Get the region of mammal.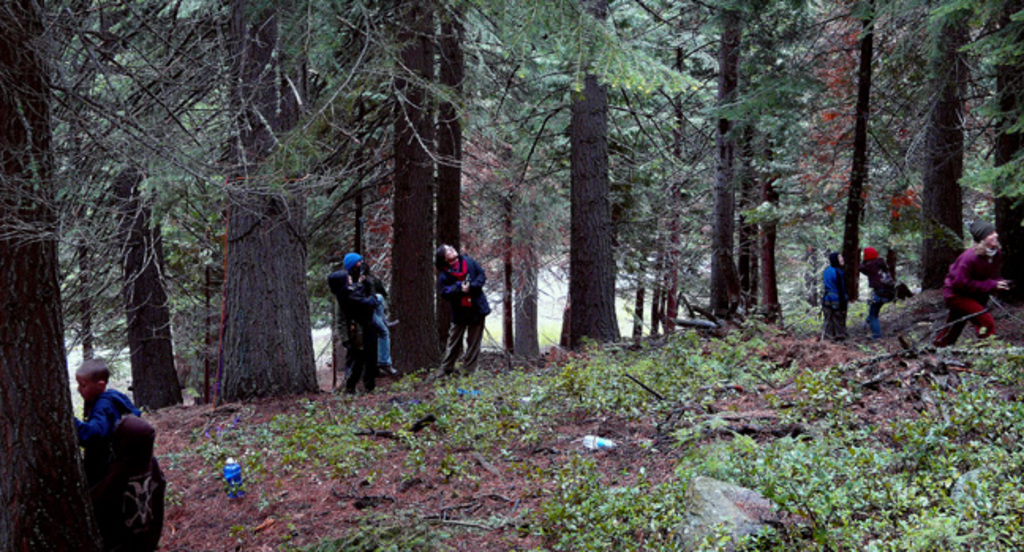
(x1=96, y1=410, x2=172, y2=549).
